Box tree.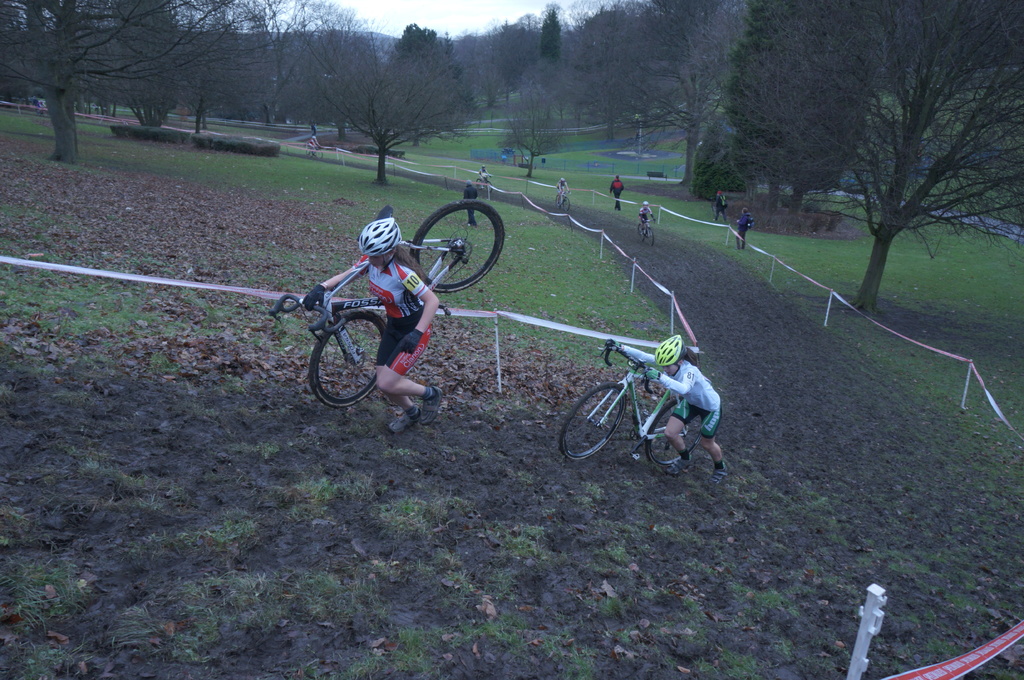
57, 0, 103, 122.
